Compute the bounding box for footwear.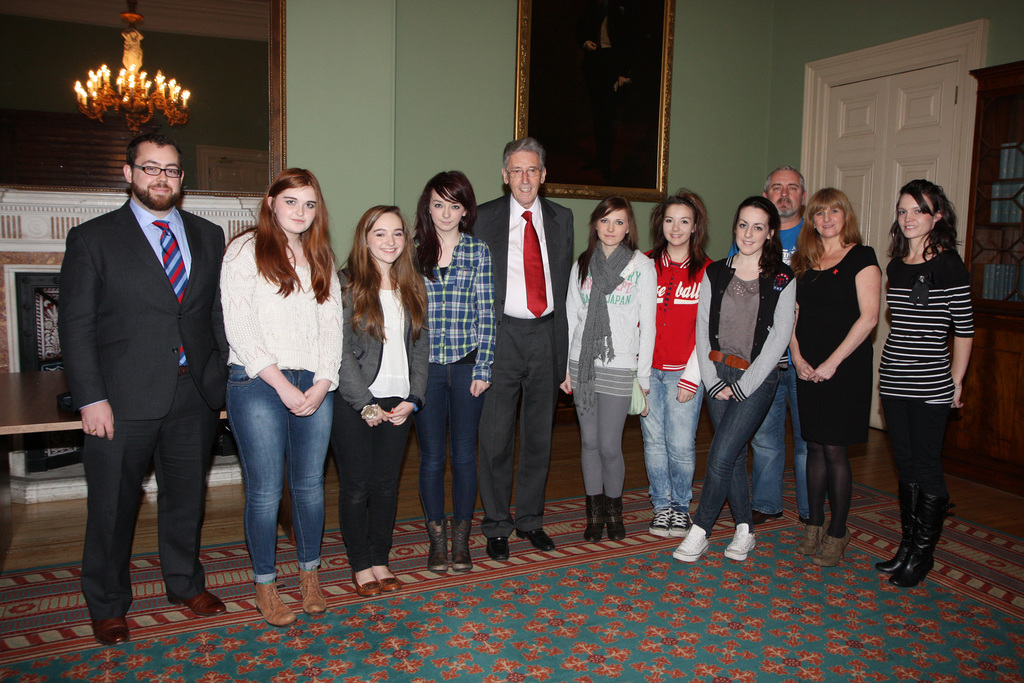
876, 477, 919, 577.
